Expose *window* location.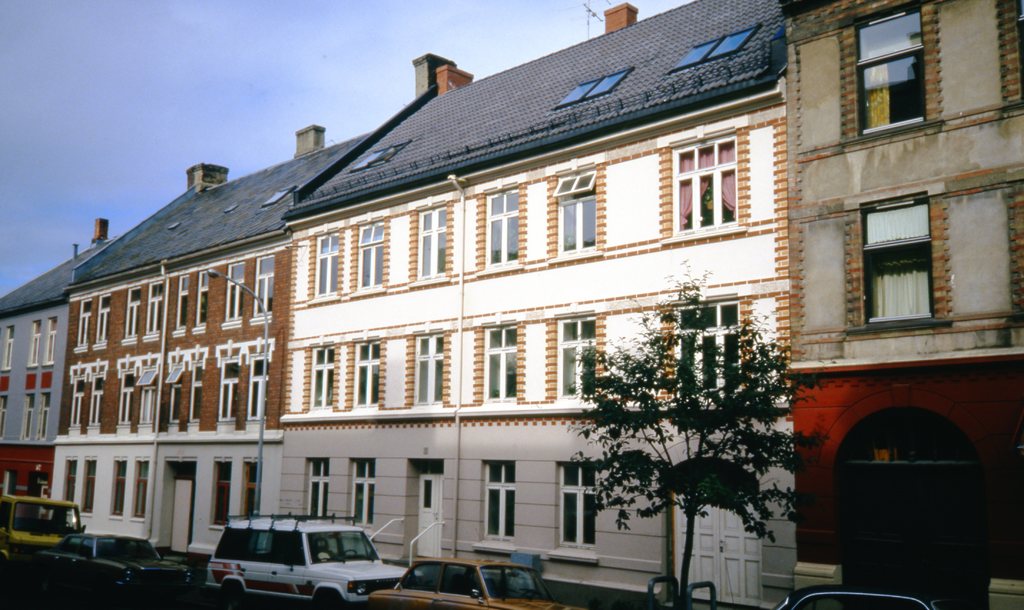
Exposed at detection(132, 457, 144, 521).
